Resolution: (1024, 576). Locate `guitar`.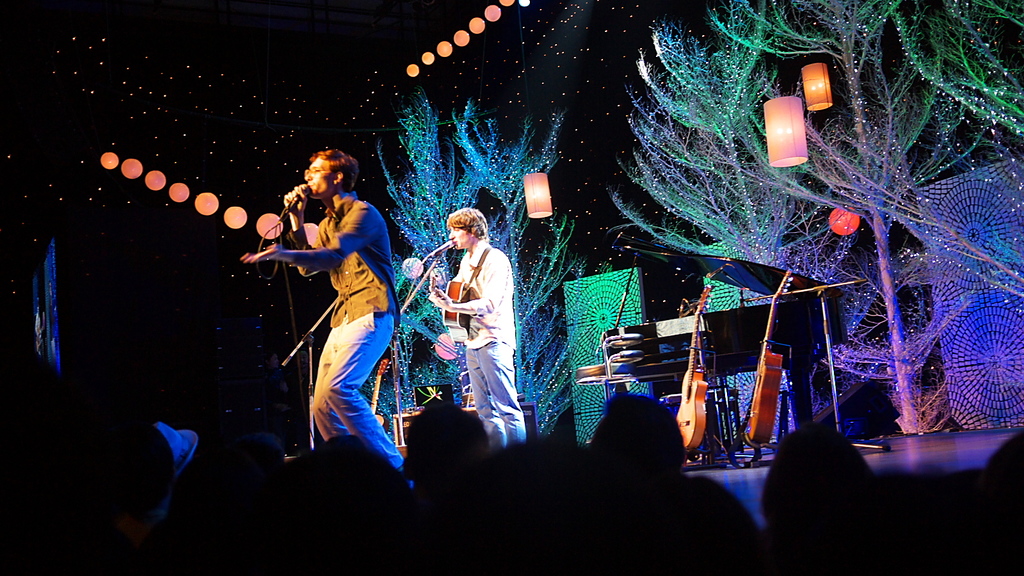
668 288 708 445.
